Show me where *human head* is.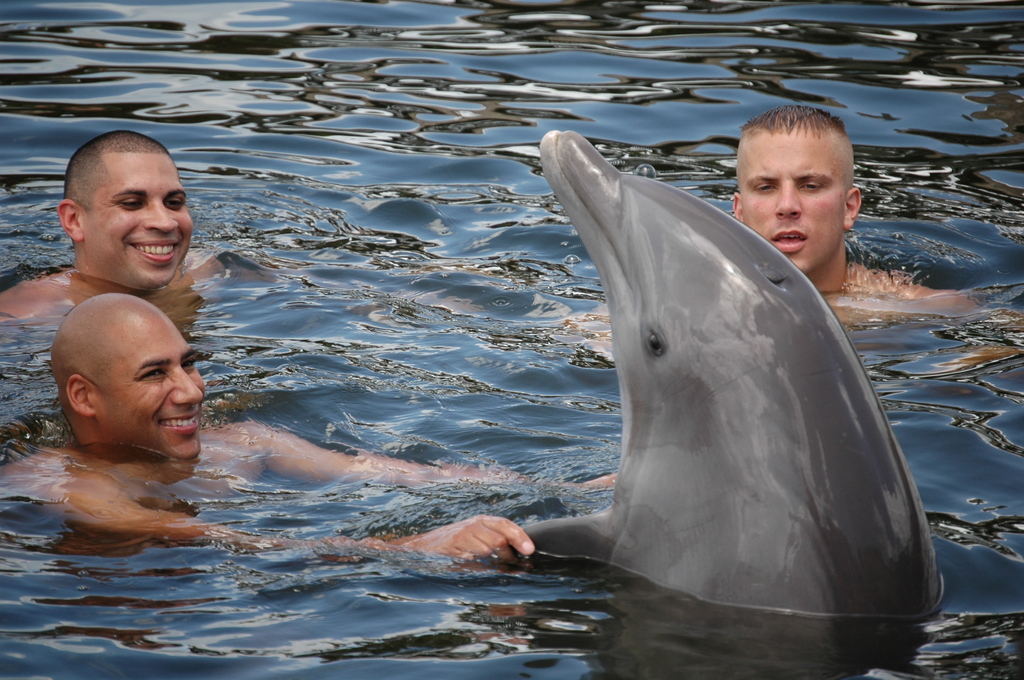
*human head* is at detection(59, 129, 194, 292).
